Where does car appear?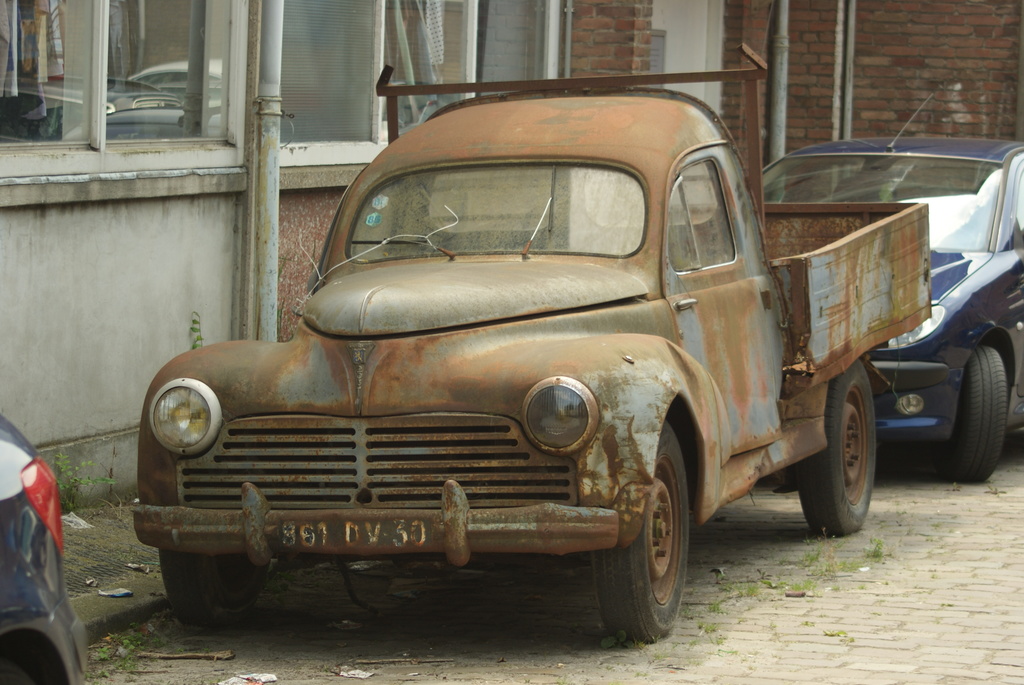
Appears at [left=755, top=68, right=1023, bottom=493].
